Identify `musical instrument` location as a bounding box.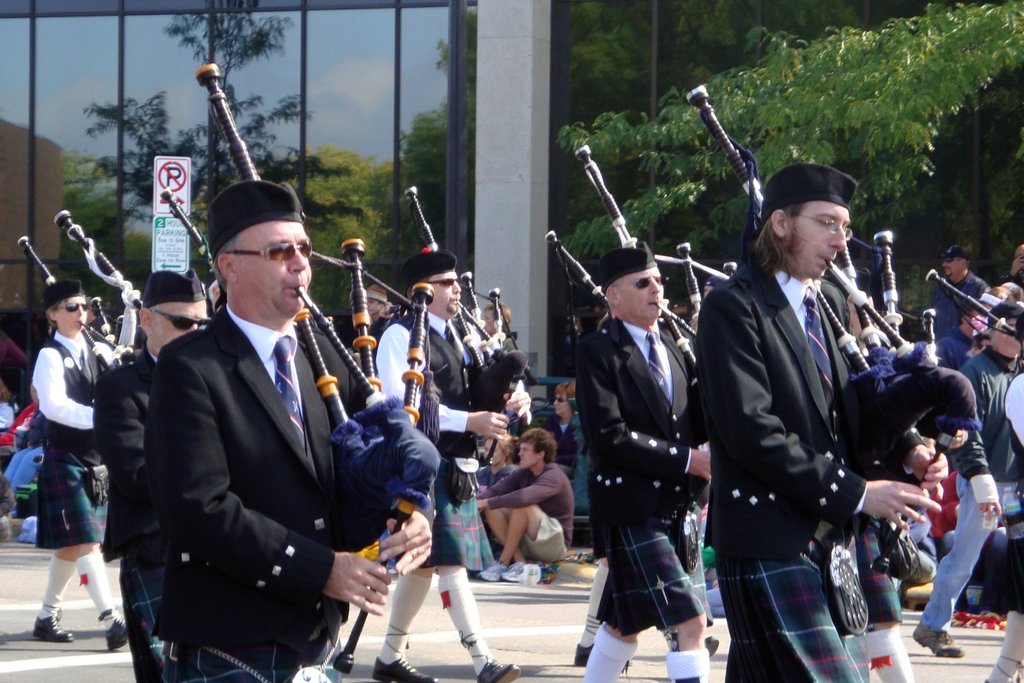
bbox=[399, 179, 542, 478].
